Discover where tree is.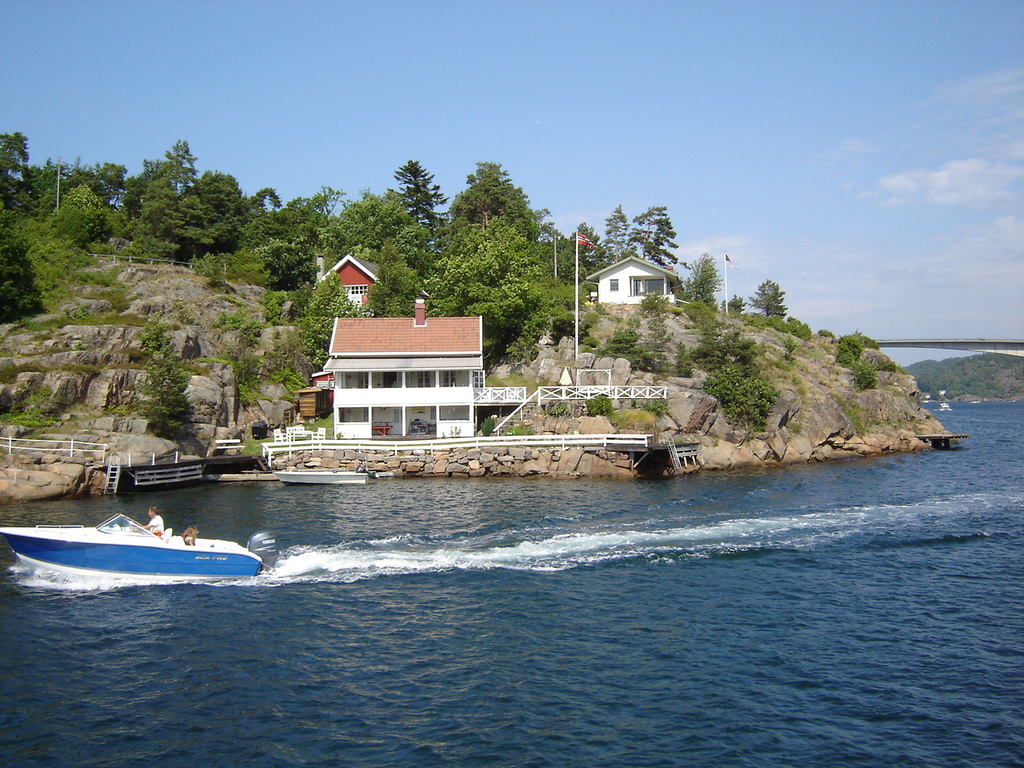
Discovered at pyautogui.locateOnScreen(65, 155, 104, 178).
